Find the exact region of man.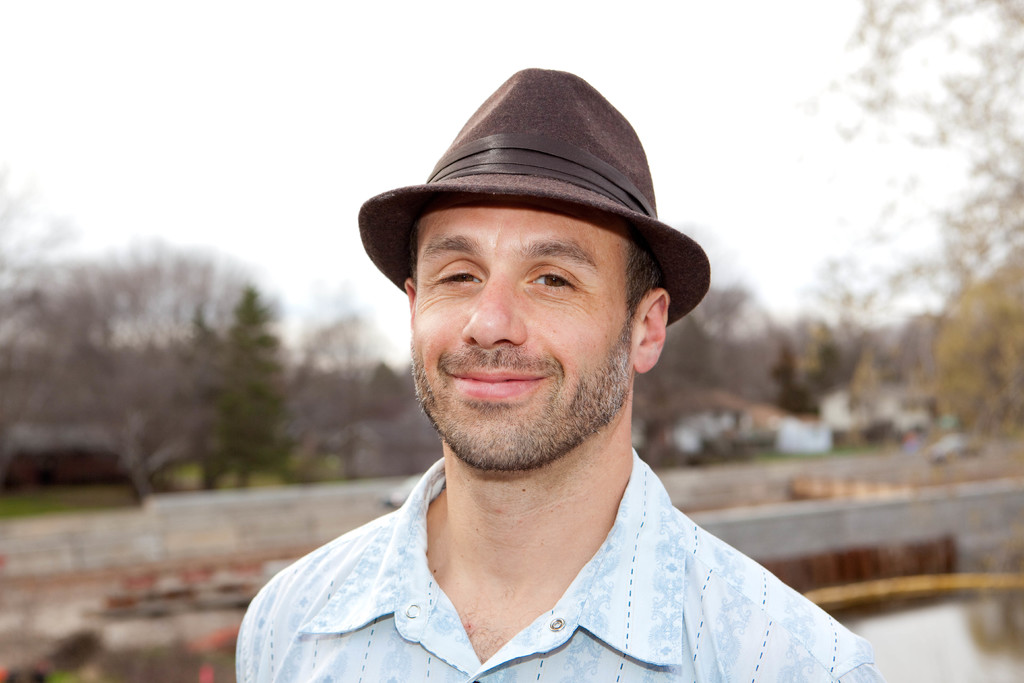
Exact region: 209 70 870 682.
